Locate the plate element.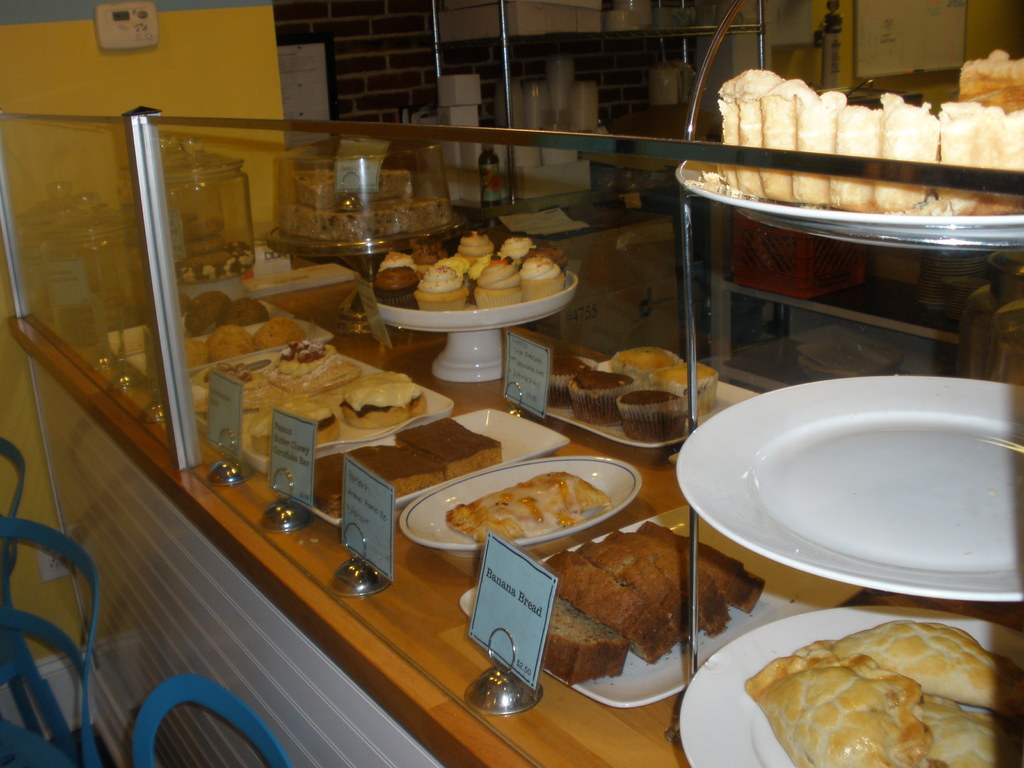
Element bbox: bbox=(144, 314, 312, 401).
